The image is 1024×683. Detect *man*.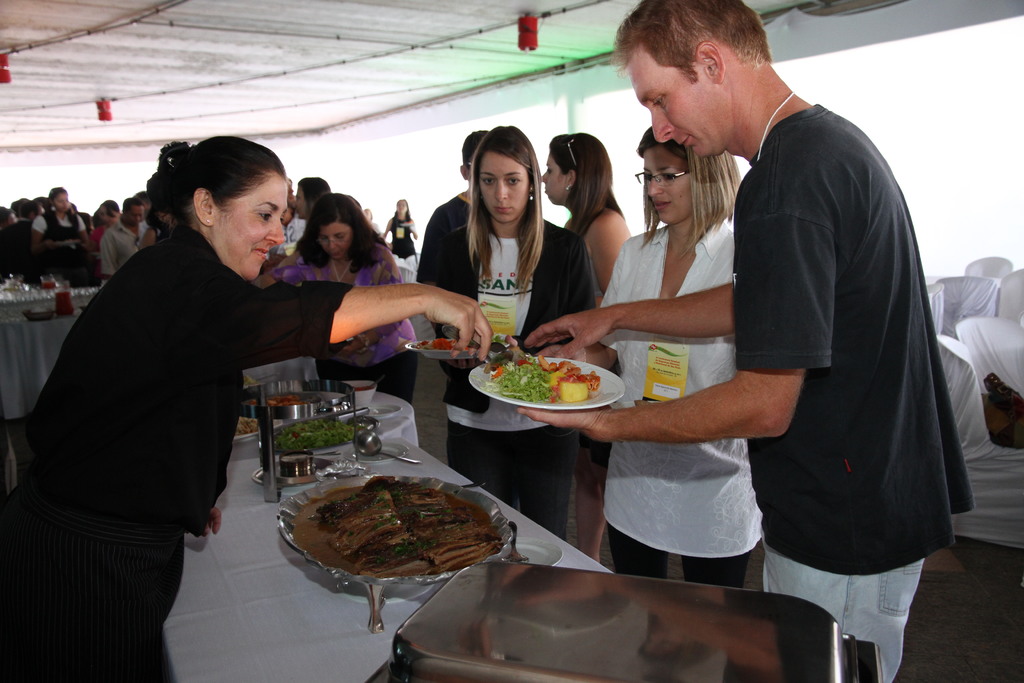
Detection: pyautogui.locateOnScreen(0, 197, 38, 284).
